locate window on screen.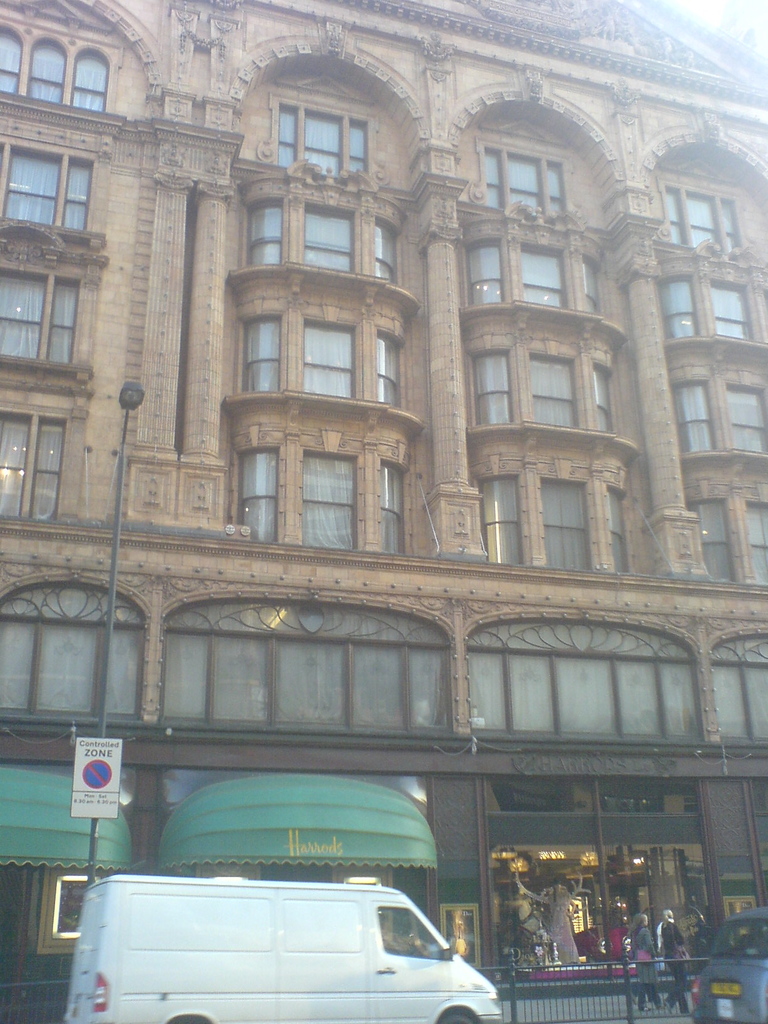
On screen at 0 149 92 230.
